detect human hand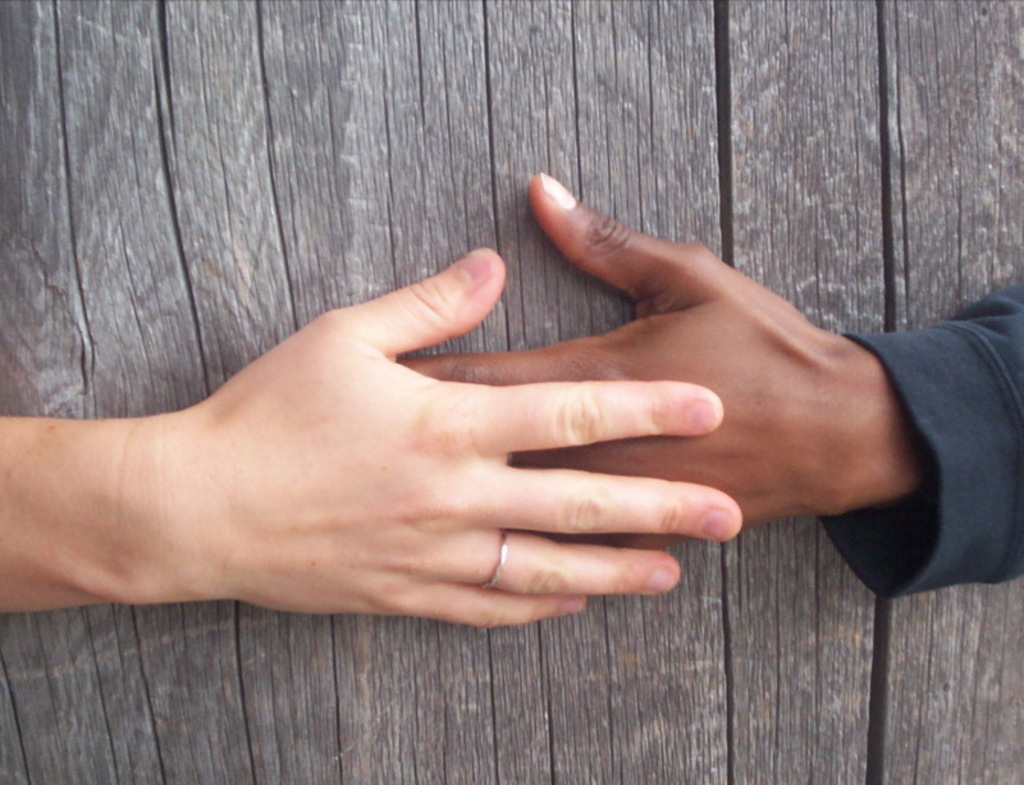
x1=175, y1=248, x2=742, y2=627
